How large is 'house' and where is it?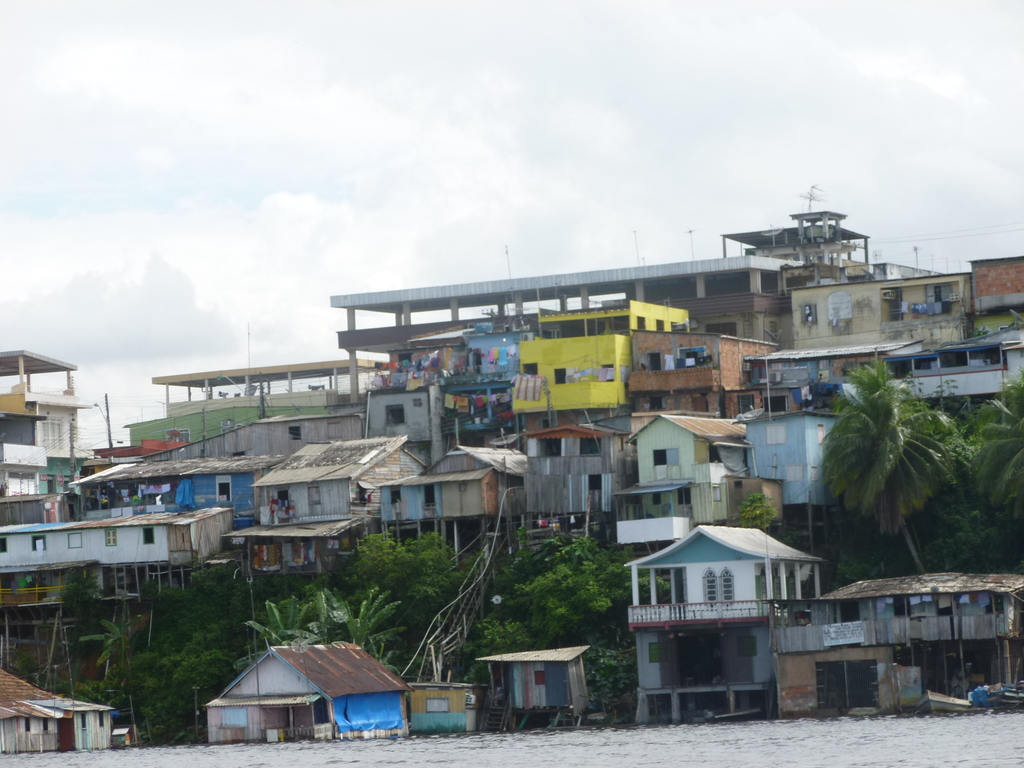
Bounding box: box(617, 531, 820, 709).
